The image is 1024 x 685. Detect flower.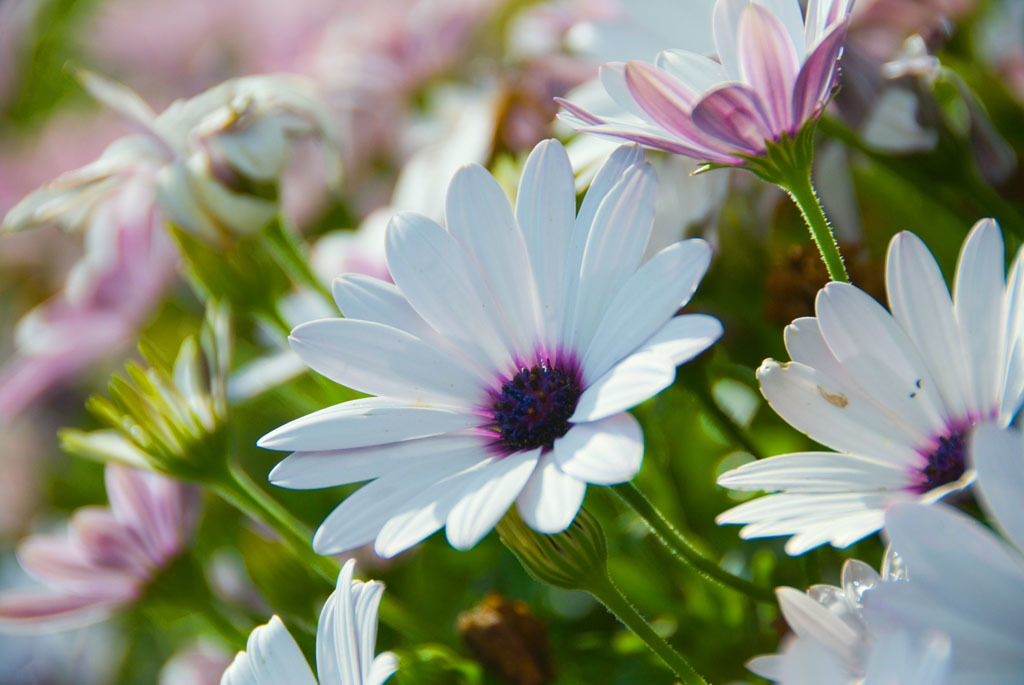
Detection: [x1=279, y1=166, x2=687, y2=594].
